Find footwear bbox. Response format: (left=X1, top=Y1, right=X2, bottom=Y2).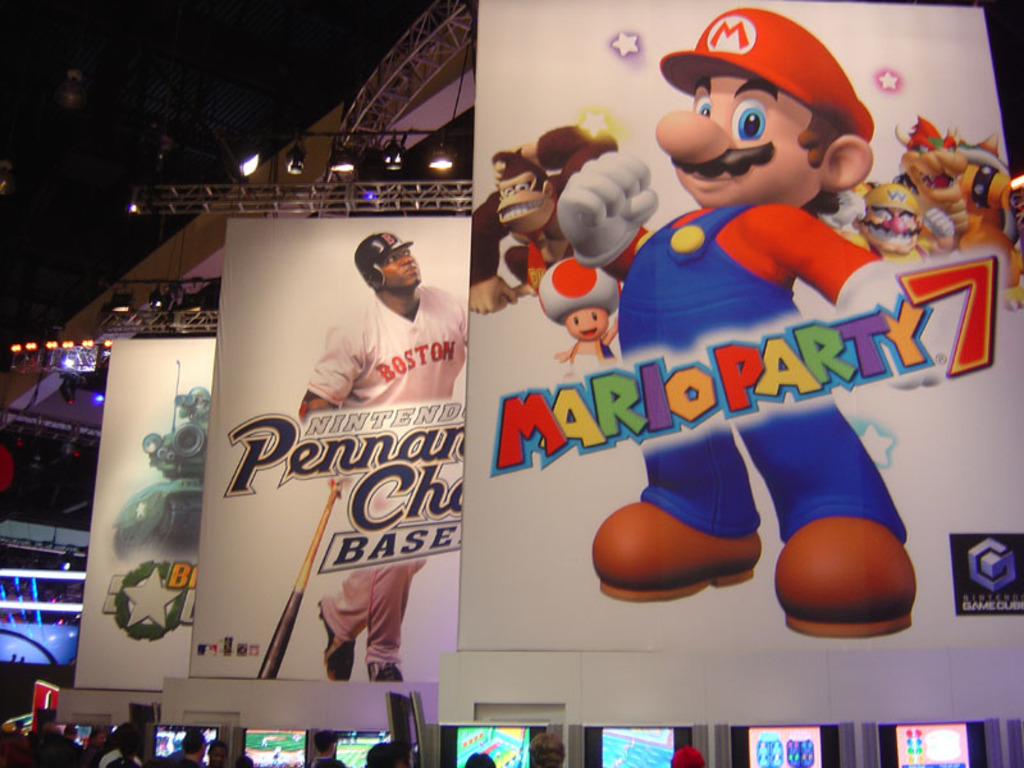
(left=369, top=658, right=406, bottom=685).
